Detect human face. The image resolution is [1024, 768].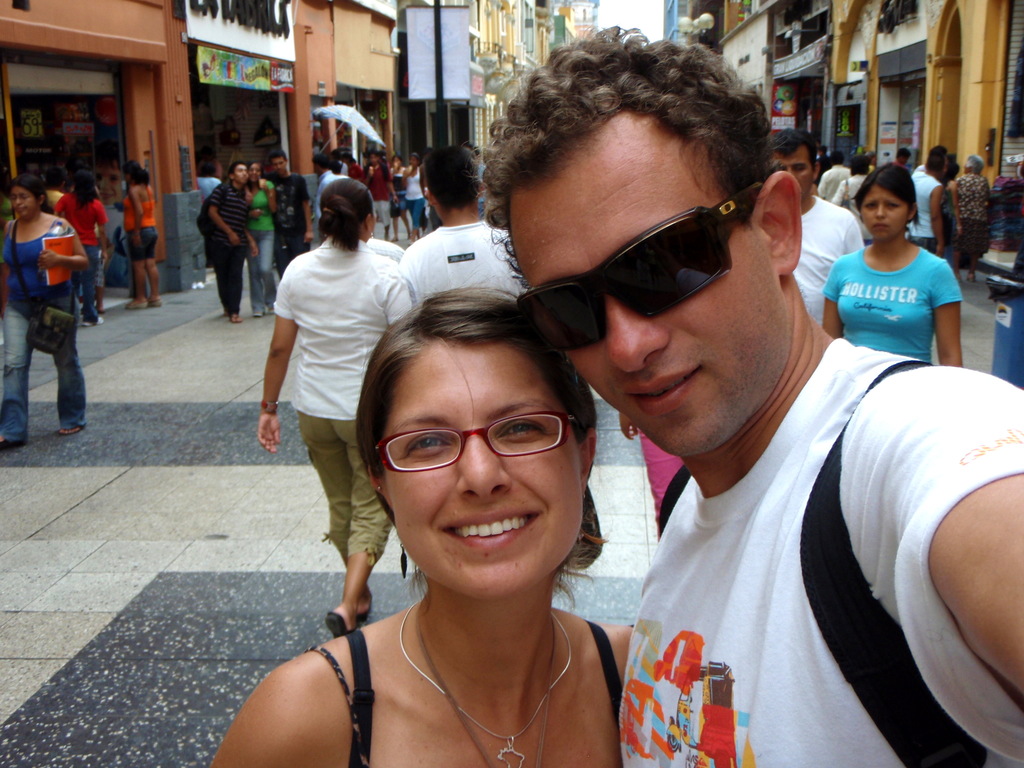
pyautogui.locateOnScreen(860, 186, 907, 239).
